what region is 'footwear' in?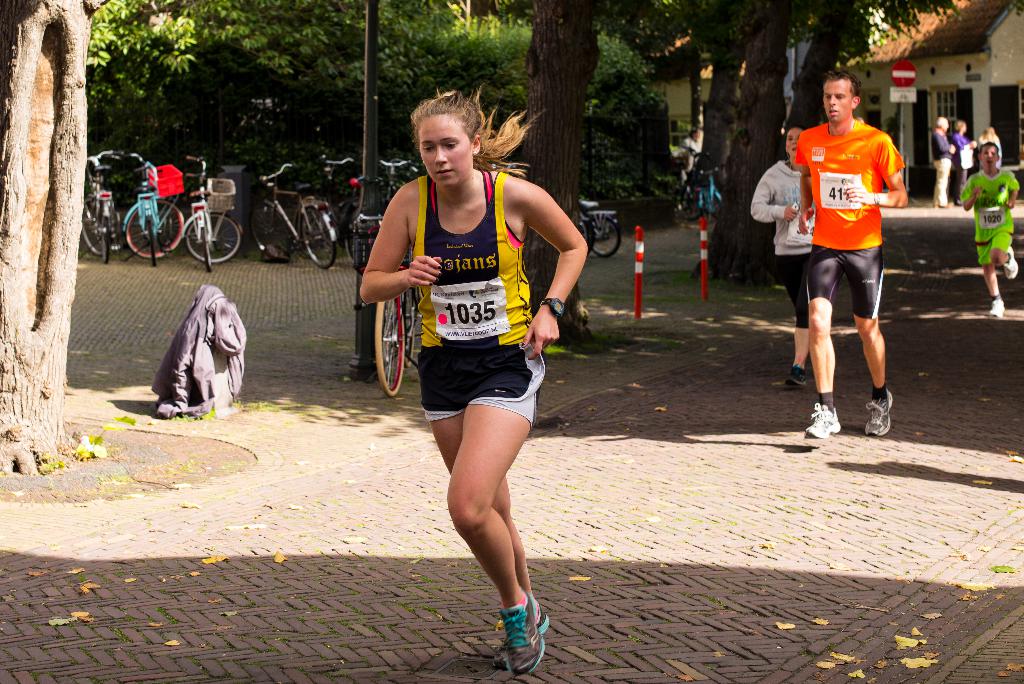
[x1=986, y1=296, x2=1007, y2=318].
